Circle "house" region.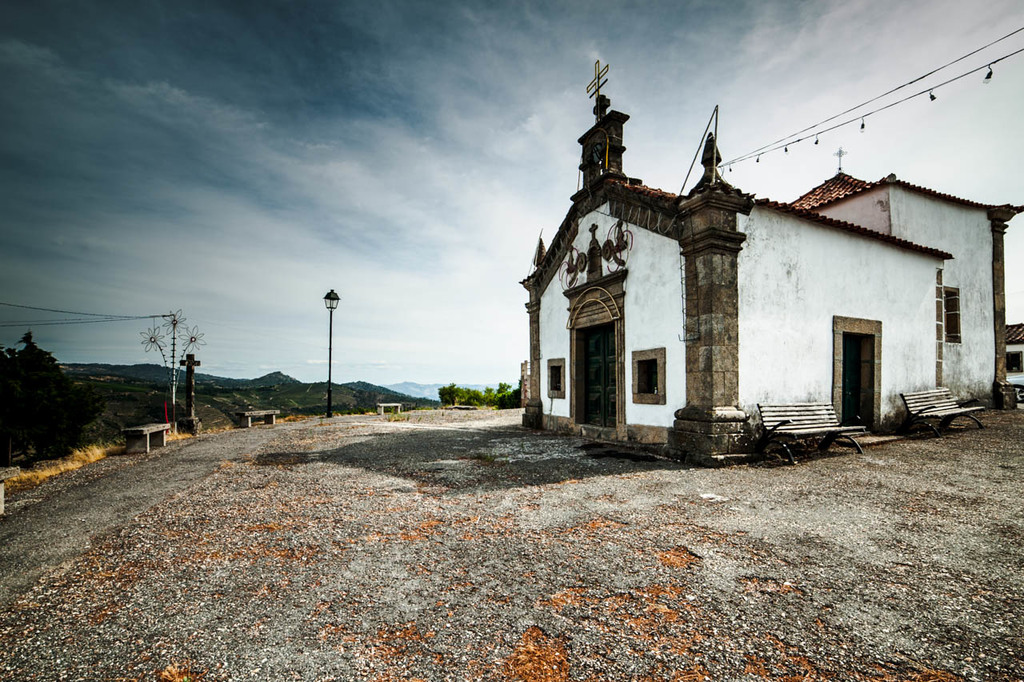
Region: select_region(516, 108, 985, 465).
